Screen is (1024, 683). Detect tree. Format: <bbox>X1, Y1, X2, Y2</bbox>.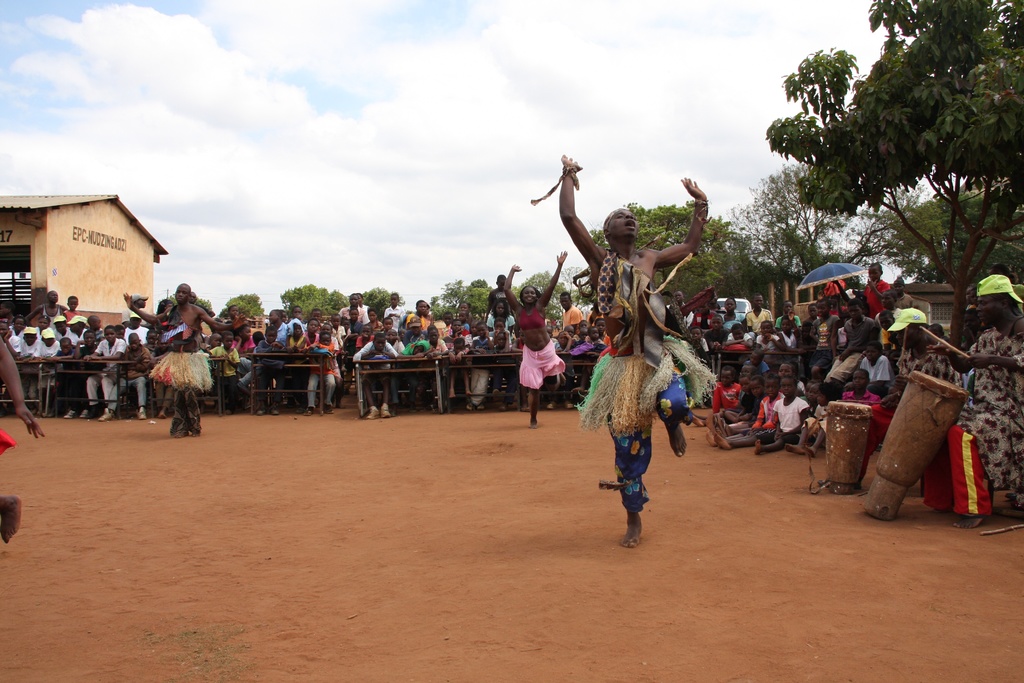
<bbox>212, 290, 266, 322</bbox>.
